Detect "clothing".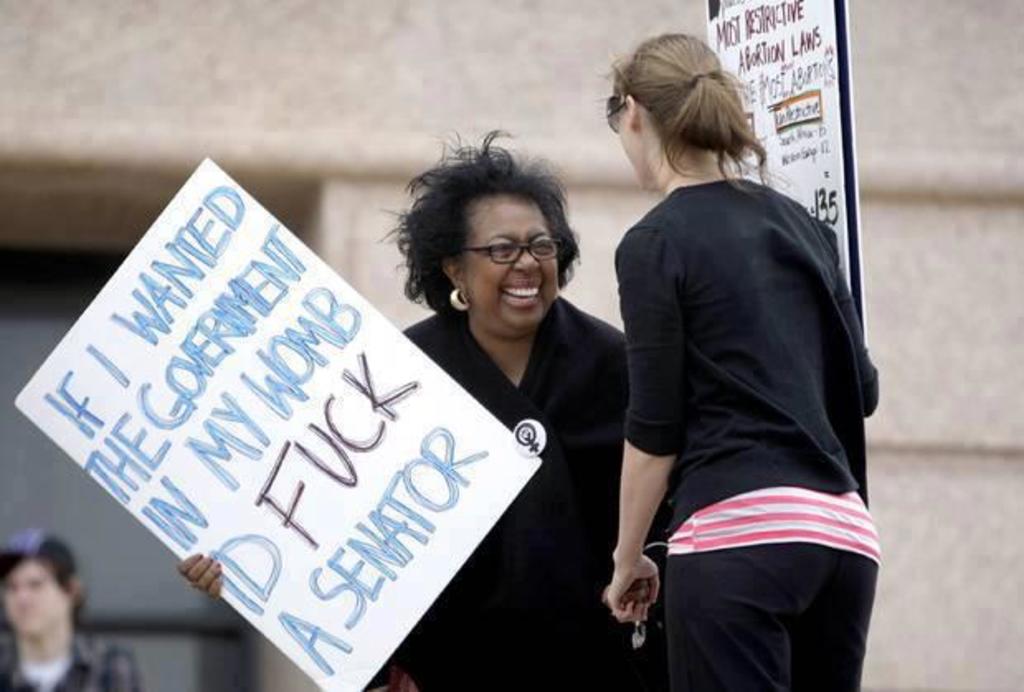
Detected at bbox(0, 626, 142, 690).
